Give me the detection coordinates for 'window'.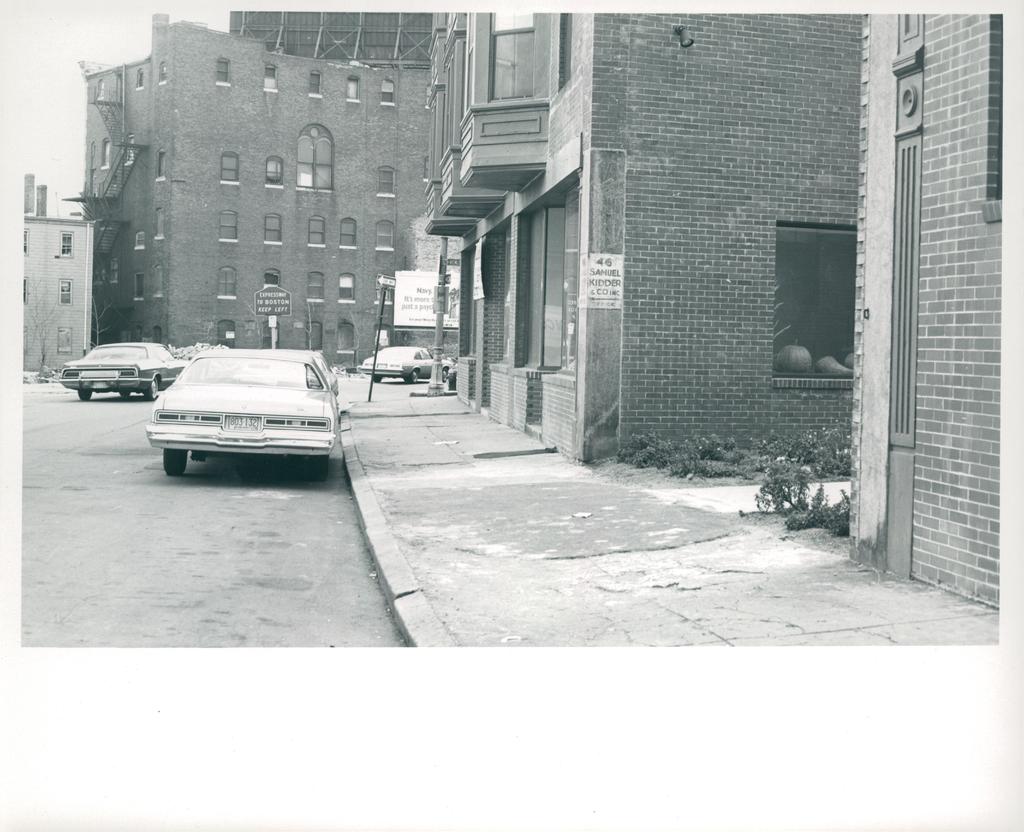
bbox=(217, 263, 234, 300).
